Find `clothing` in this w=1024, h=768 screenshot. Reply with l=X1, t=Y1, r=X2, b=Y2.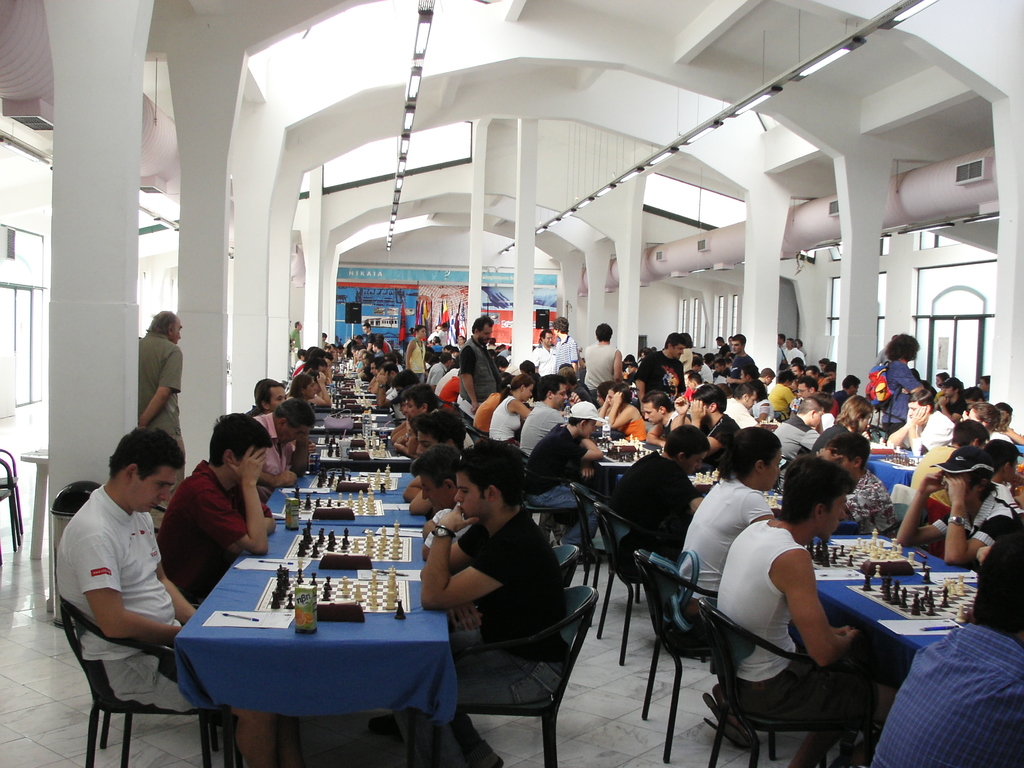
l=438, t=366, r=459, b=395.
